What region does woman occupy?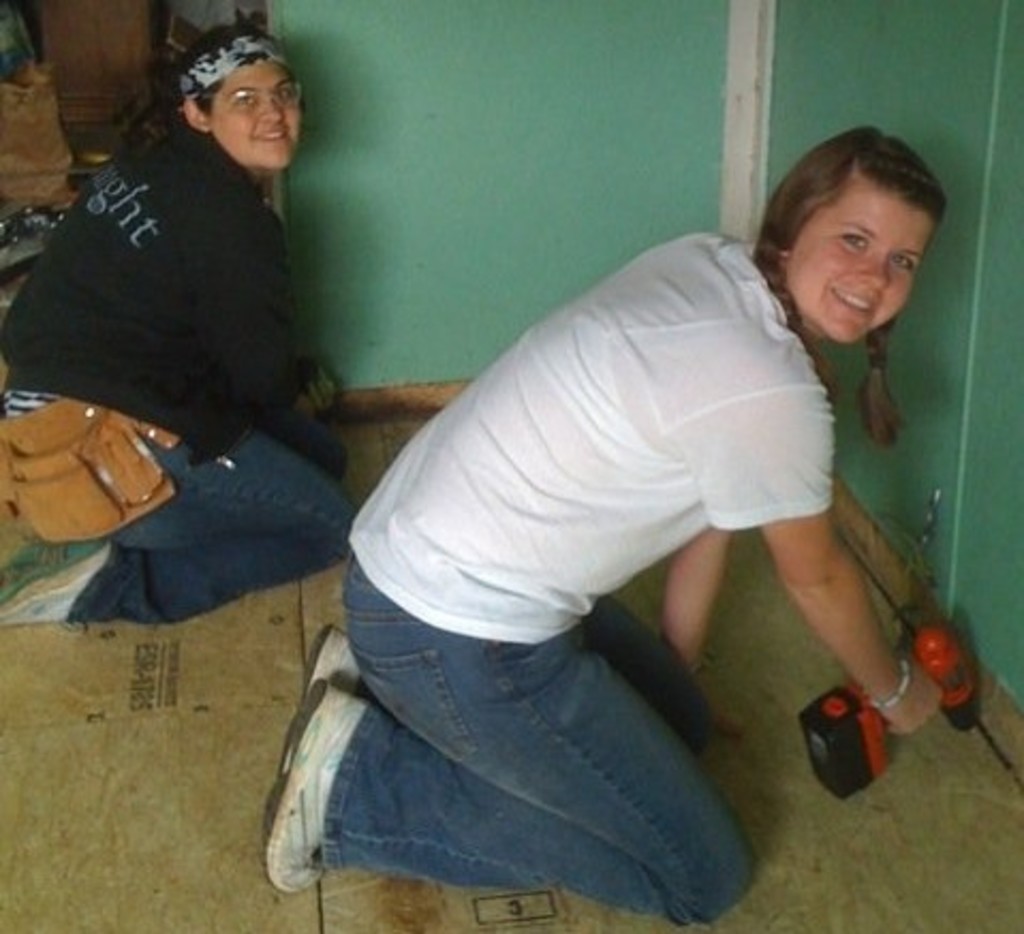
254/124/949/928.
